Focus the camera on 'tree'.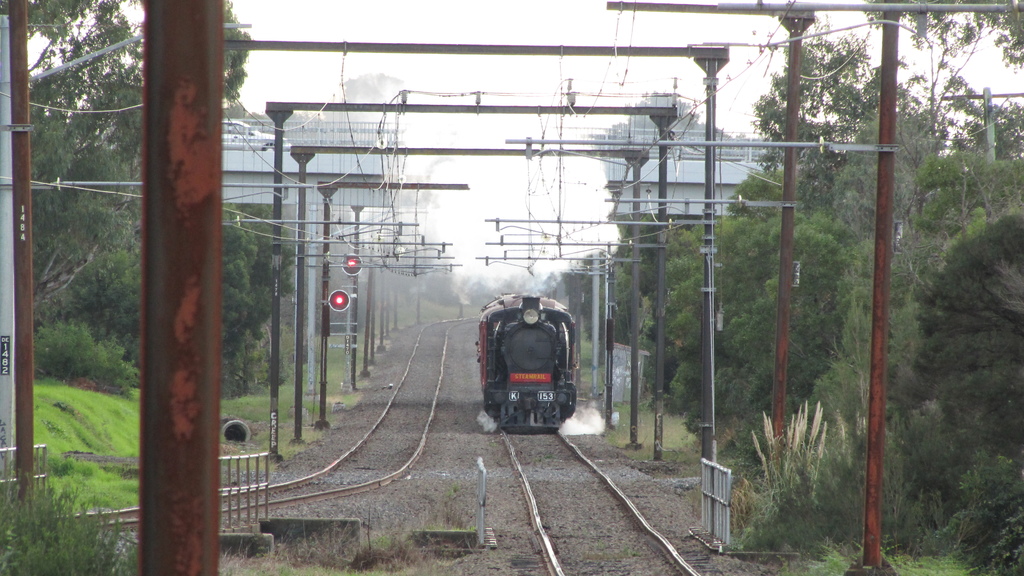
Focus region: l=501, t=271, r=531, b=300.
